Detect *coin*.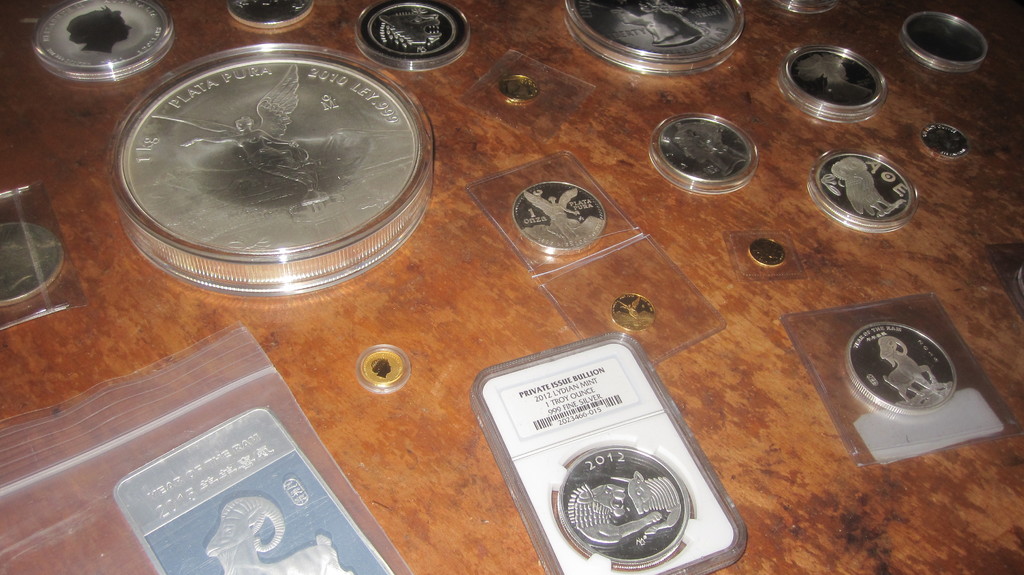
Detected at locate(508, 181, 605, 255).
